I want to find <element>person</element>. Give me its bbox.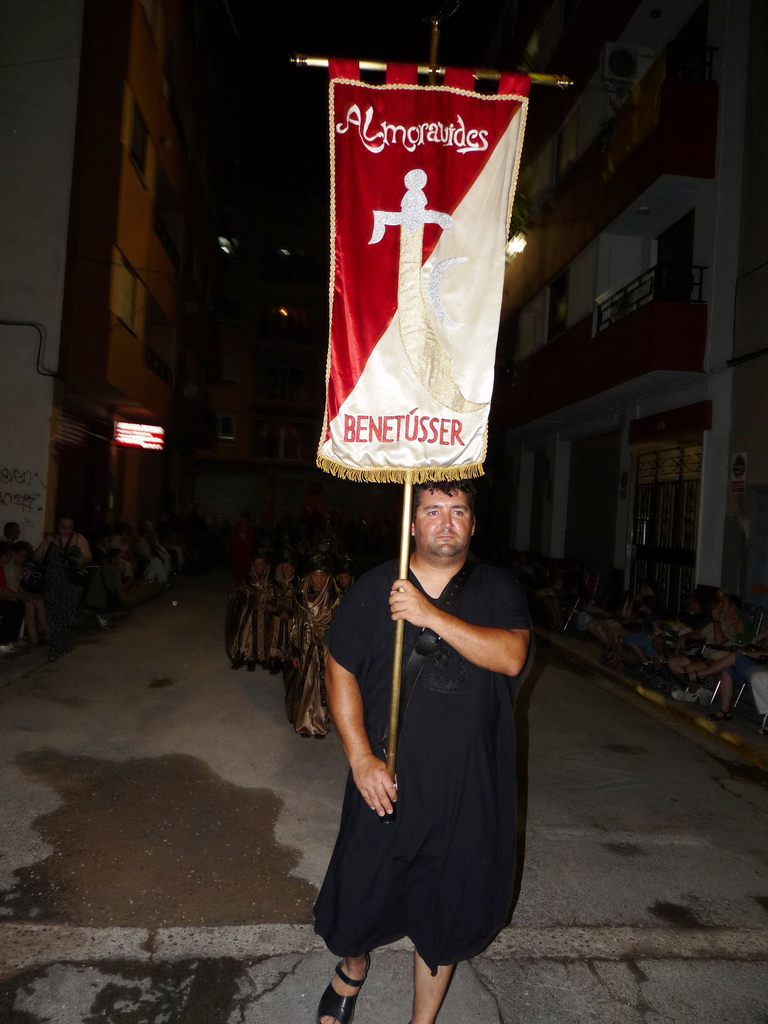
crop(693, 605, 751, 719).
